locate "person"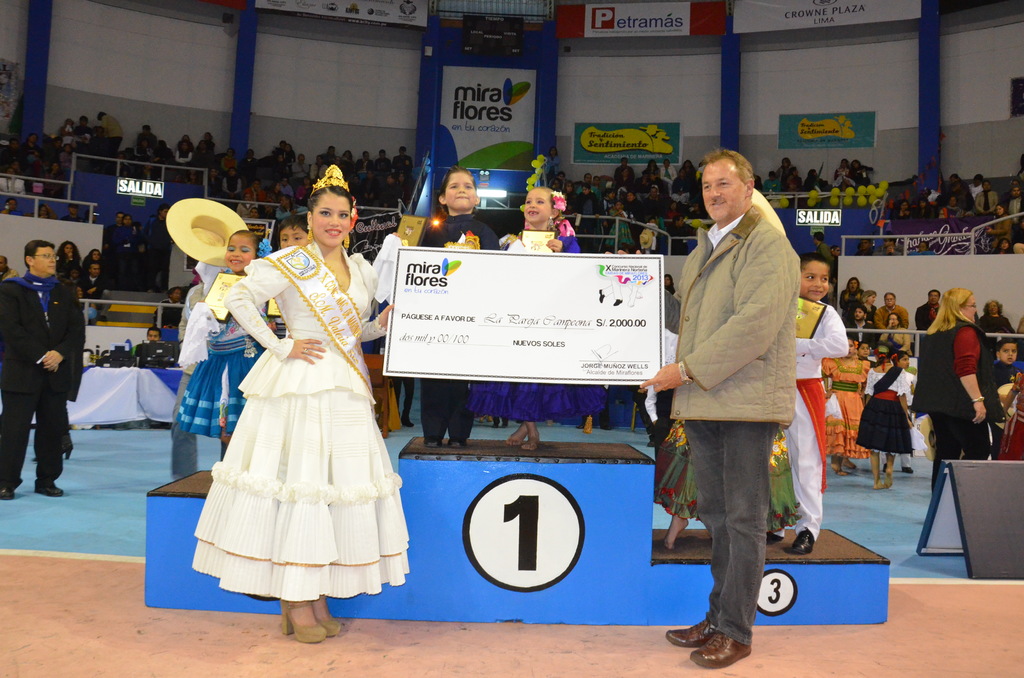
box=[815, 225, 847, 276]
